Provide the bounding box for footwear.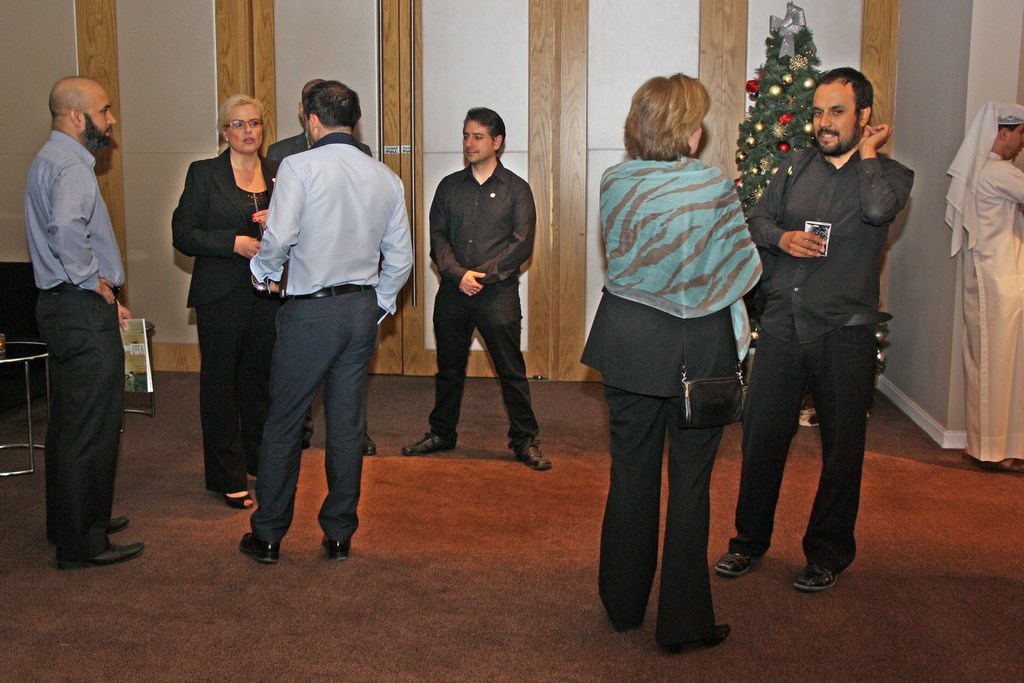
select_region(107, 516, 127, 532).
